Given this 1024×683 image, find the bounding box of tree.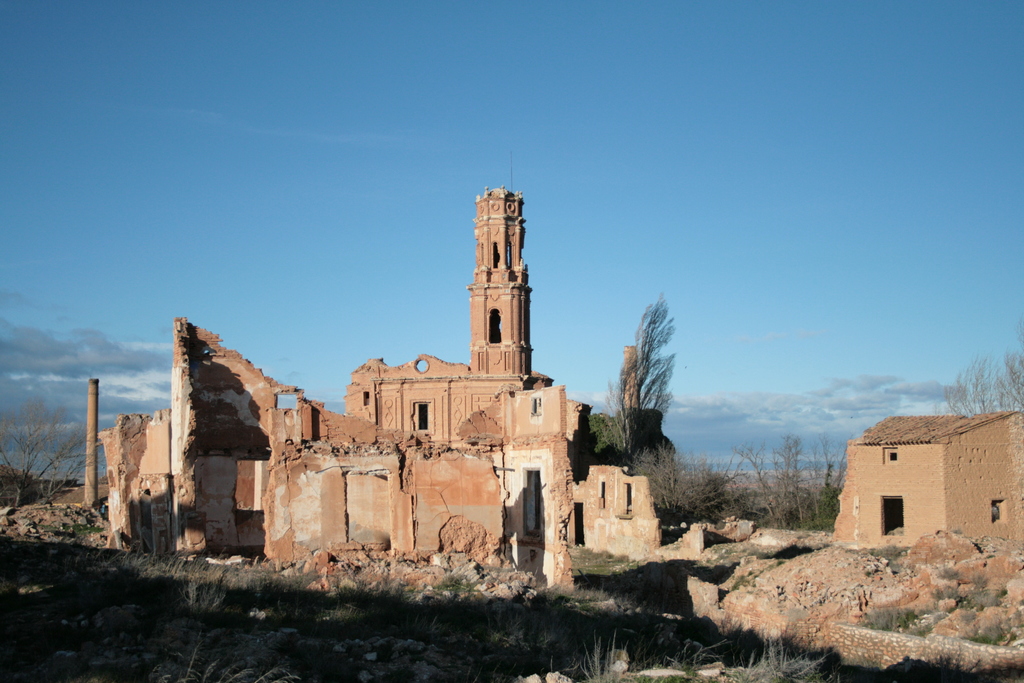
detection(620, 288, 686, 452).
